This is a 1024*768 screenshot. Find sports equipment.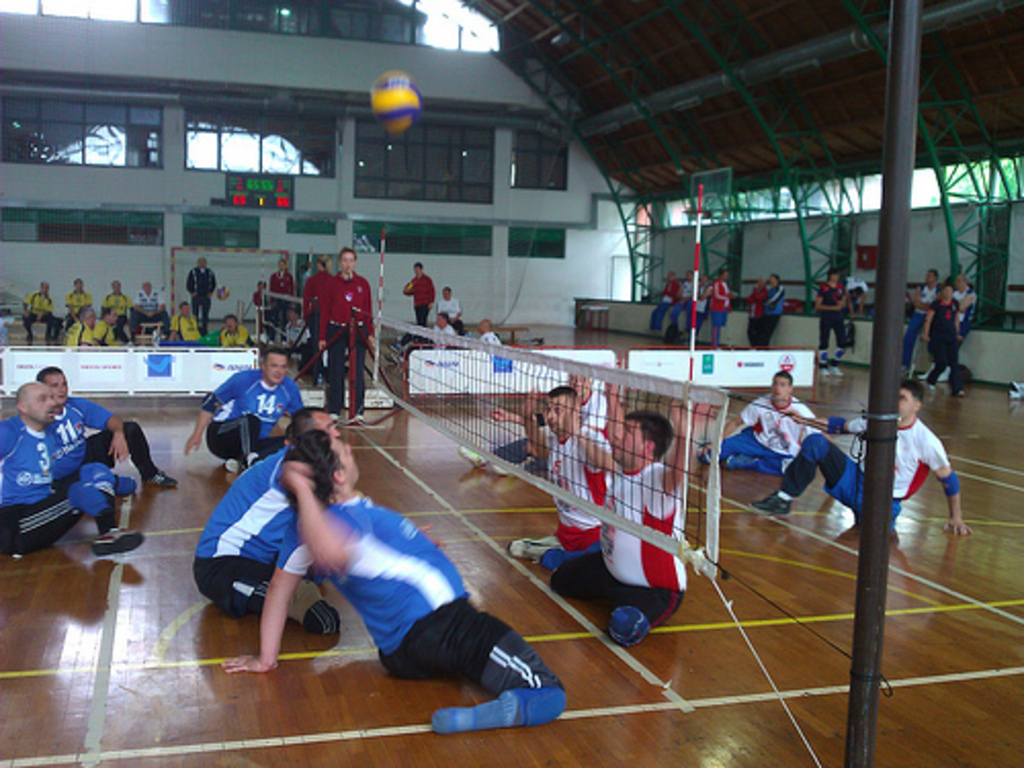
Bounding box: box=[197, 393, 227, 414].
